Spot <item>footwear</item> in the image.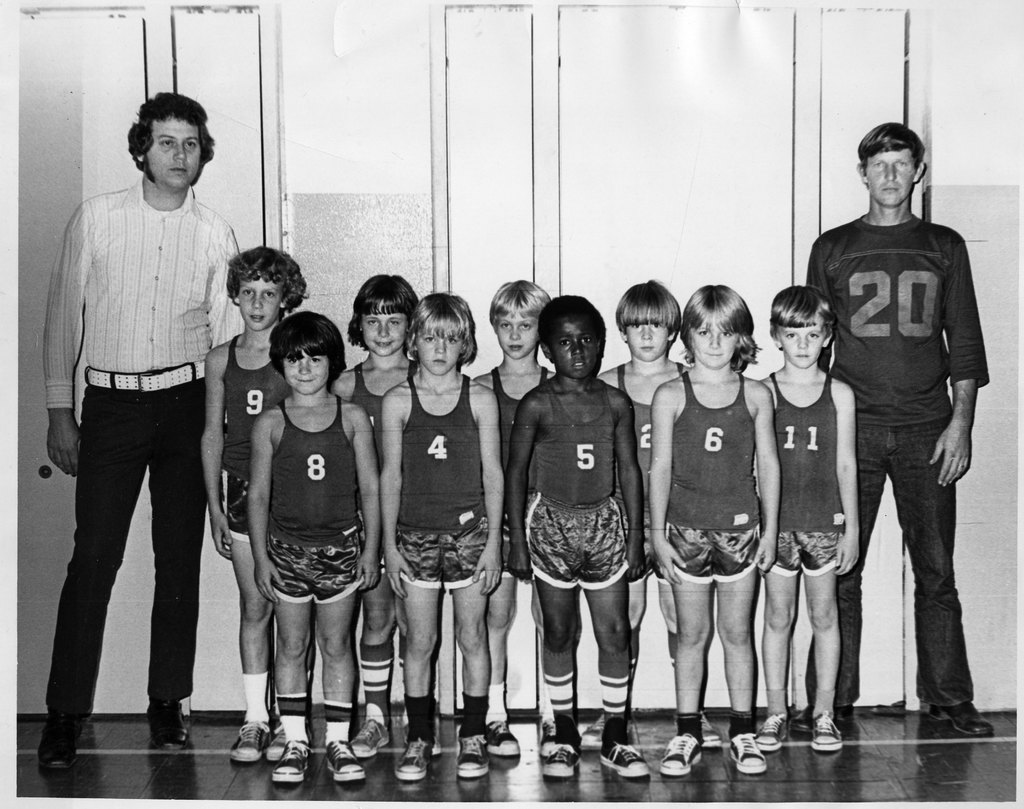
<item>footwear</item> found at pyautogui.locateOnScreen(535, 717, 567, 759).
